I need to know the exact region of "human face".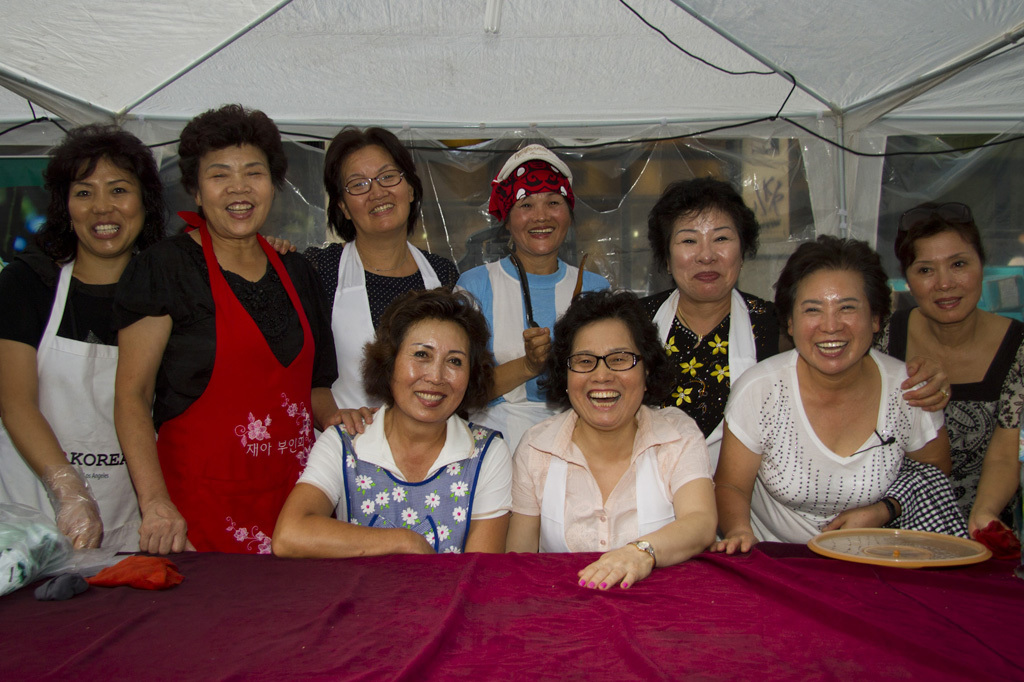
Region: (x1=509, y1=194, x2=573, y2=261).
